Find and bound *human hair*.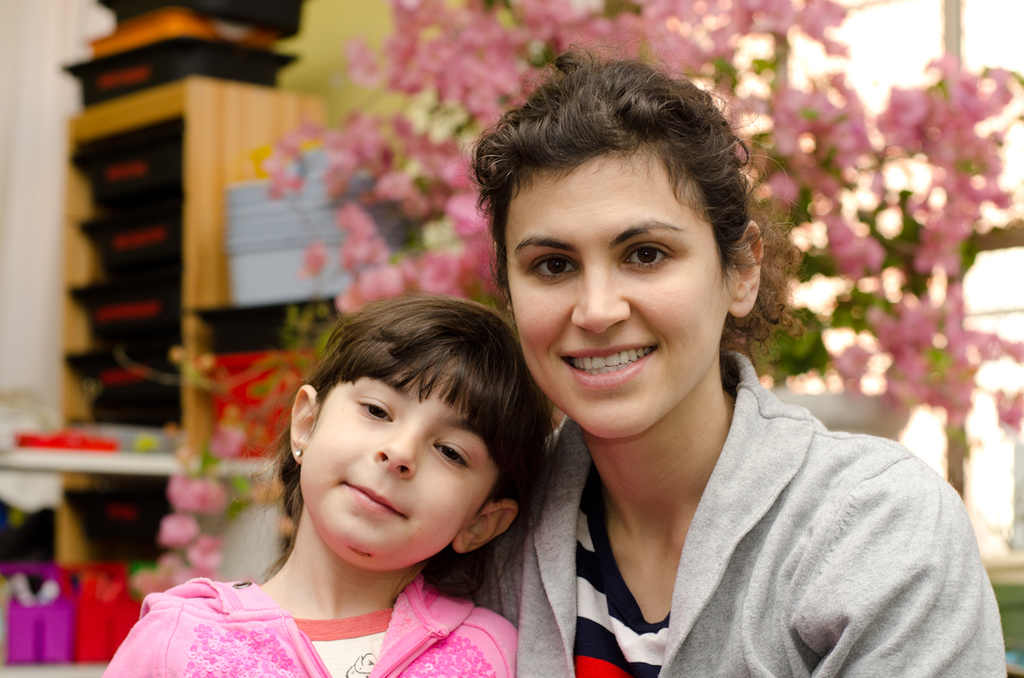
Bound: 223/292/563/609.
